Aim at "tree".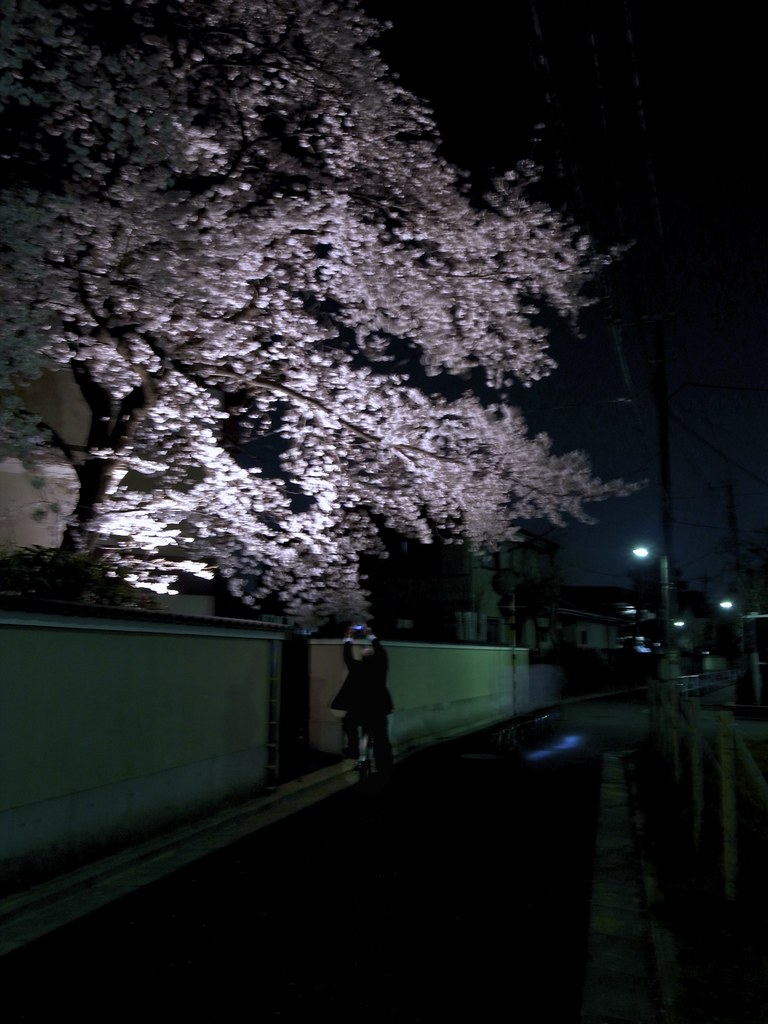
Aimed at l=0, t=0, r=654, b=648.
